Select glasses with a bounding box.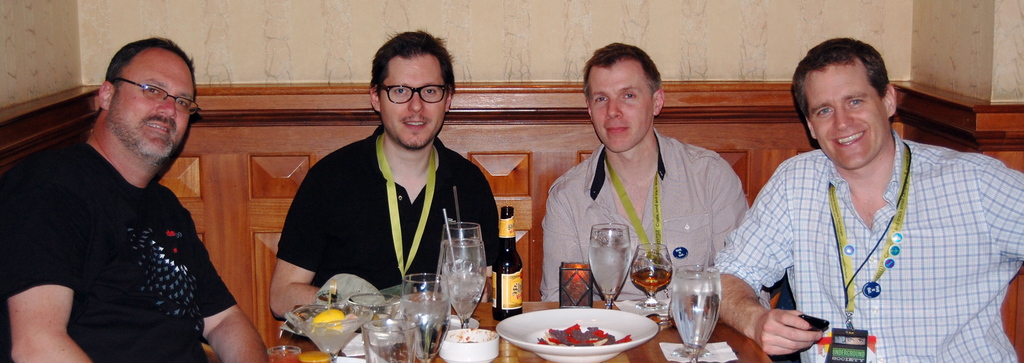
l=116, t=80, r=201, b=117.
